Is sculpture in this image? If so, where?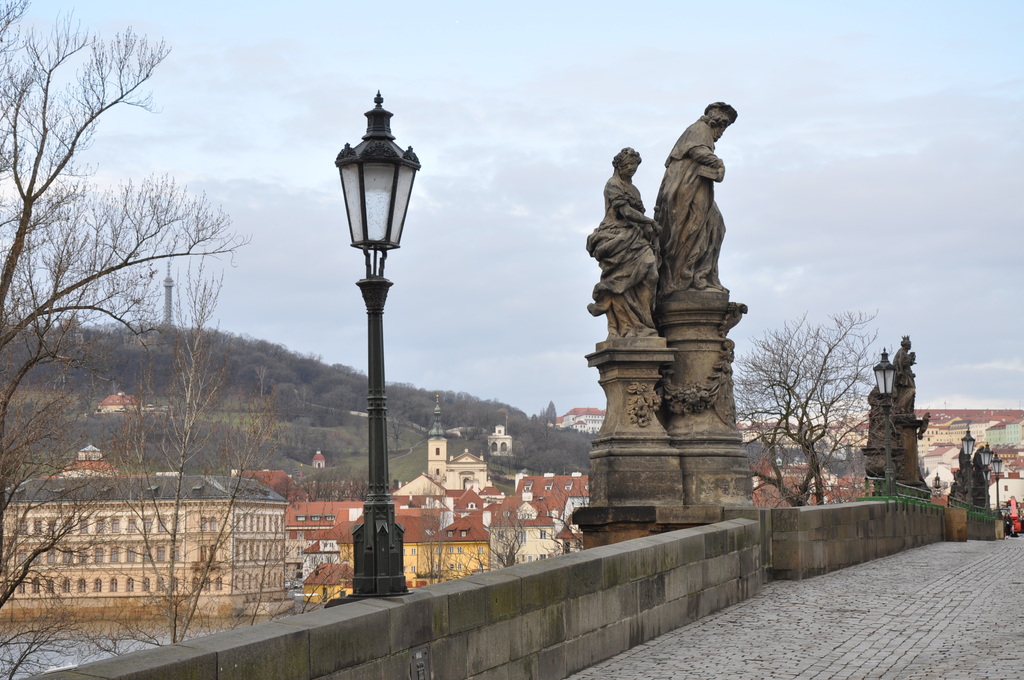
Yes, at bbox=(659, 99, 738, 309).
